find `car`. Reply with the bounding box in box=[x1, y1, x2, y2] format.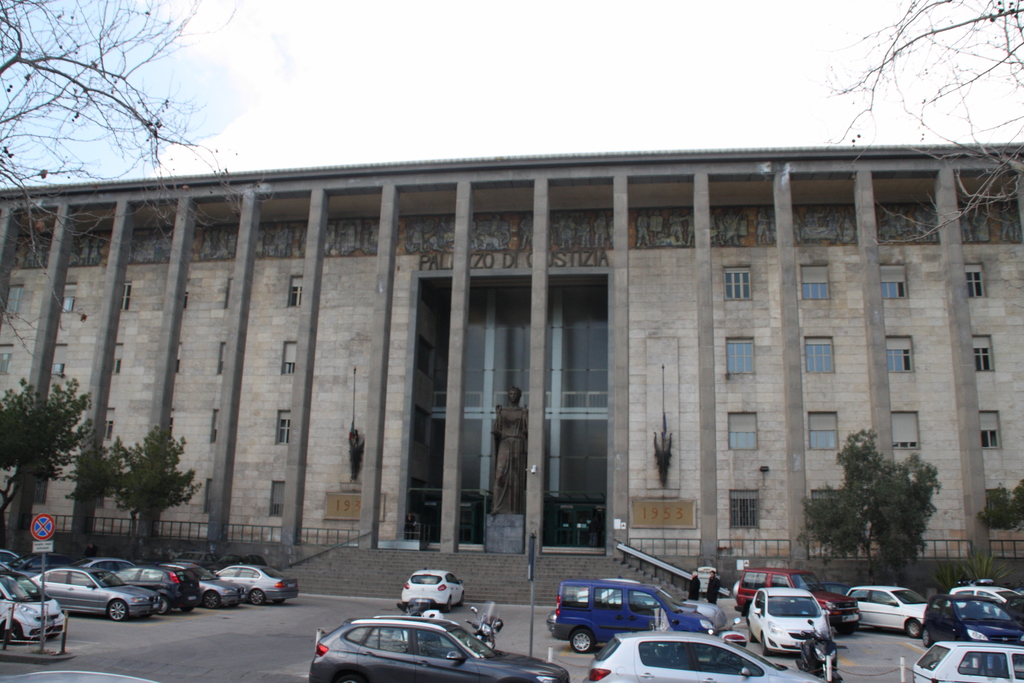
box=[402, 571, 465, 612].
